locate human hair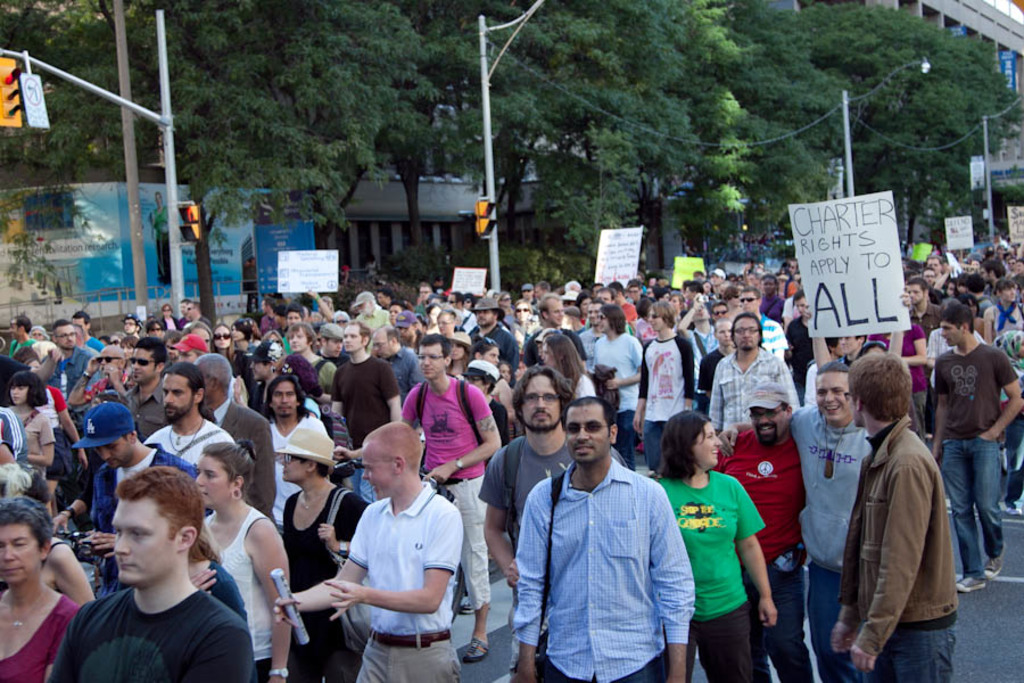
left=8, top=370, right=49, bottom=411
